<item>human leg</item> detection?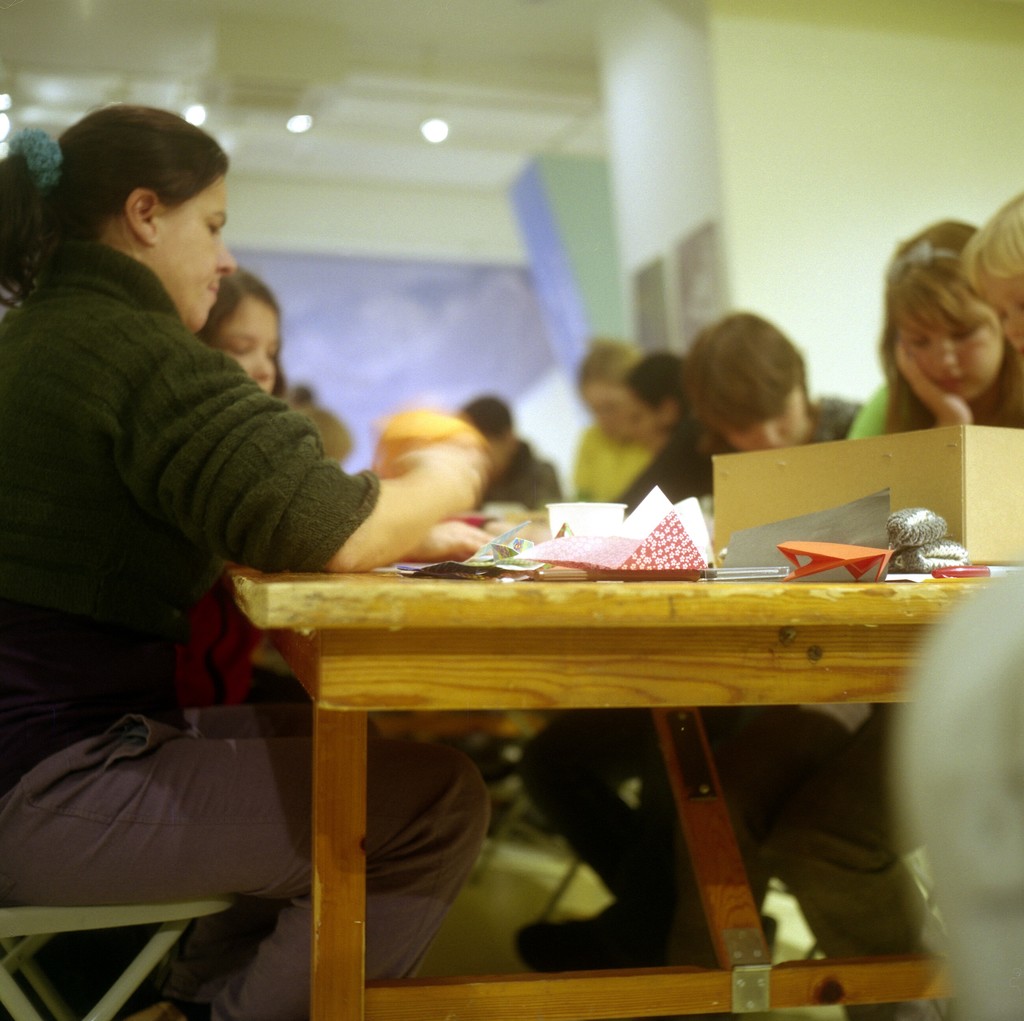
[left=0, top=741, right=487, bottom=1020]
